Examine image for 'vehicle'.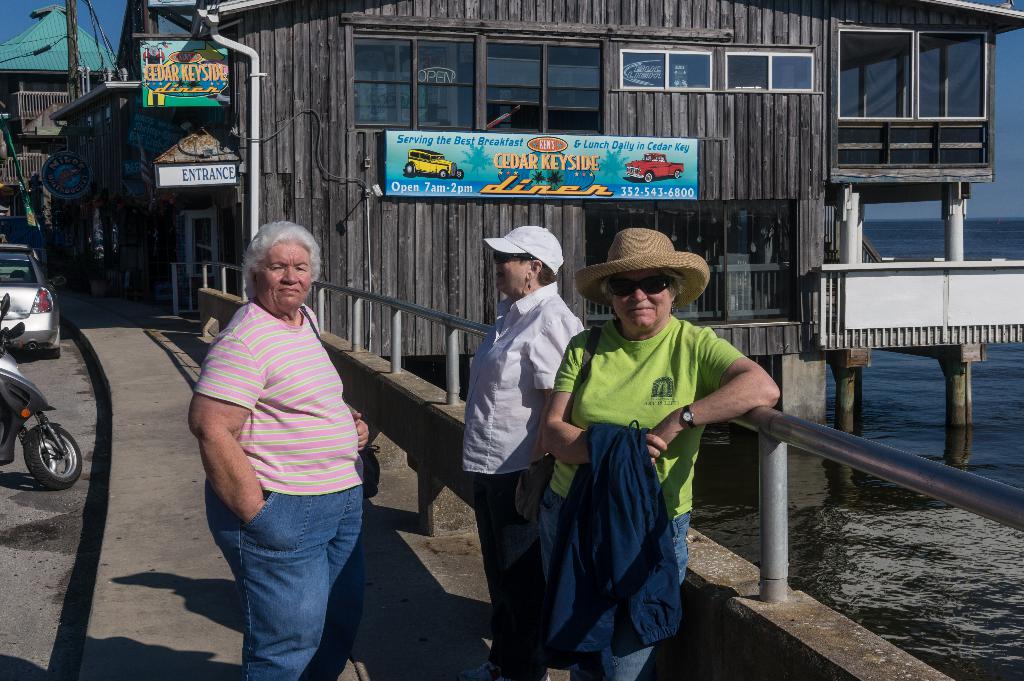
Examination result: {"left": 0, "top": 260, "right": 63, "bottom": 368}.
